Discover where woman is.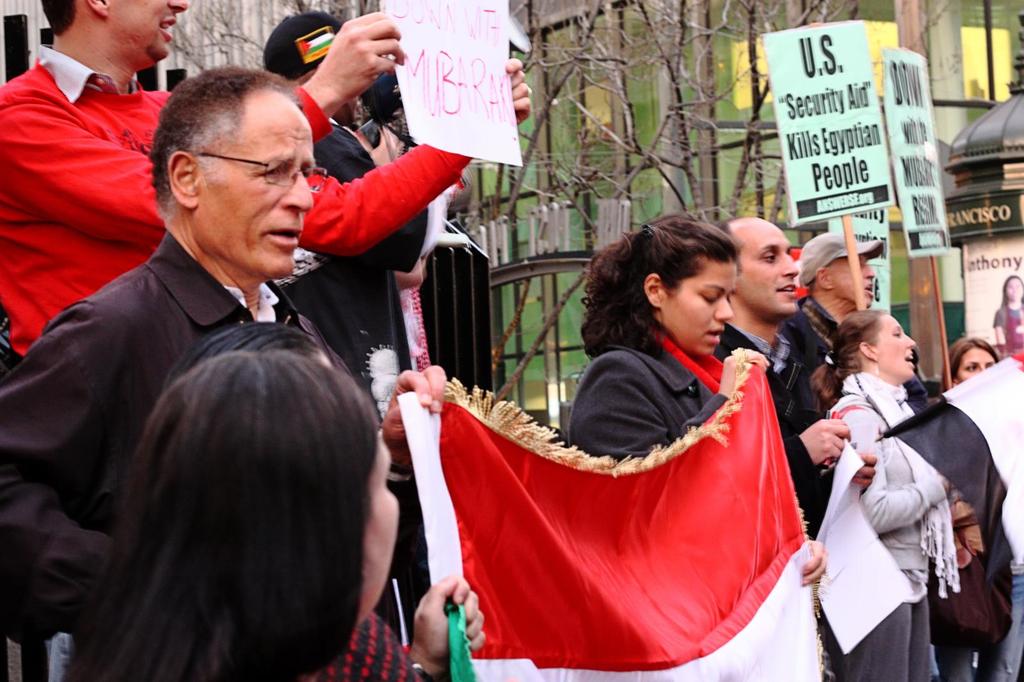
Discovered at (x1=810, y1=301, x2=995, y2=681).
